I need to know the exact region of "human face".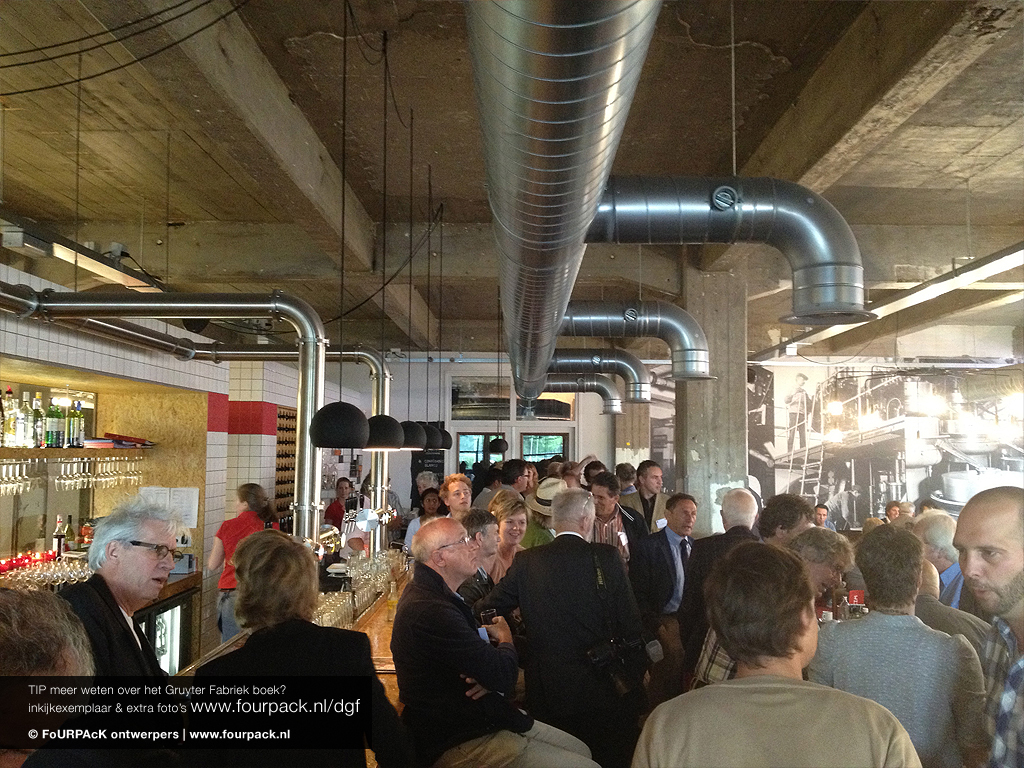
Region: (643, 466, 665, 494).
